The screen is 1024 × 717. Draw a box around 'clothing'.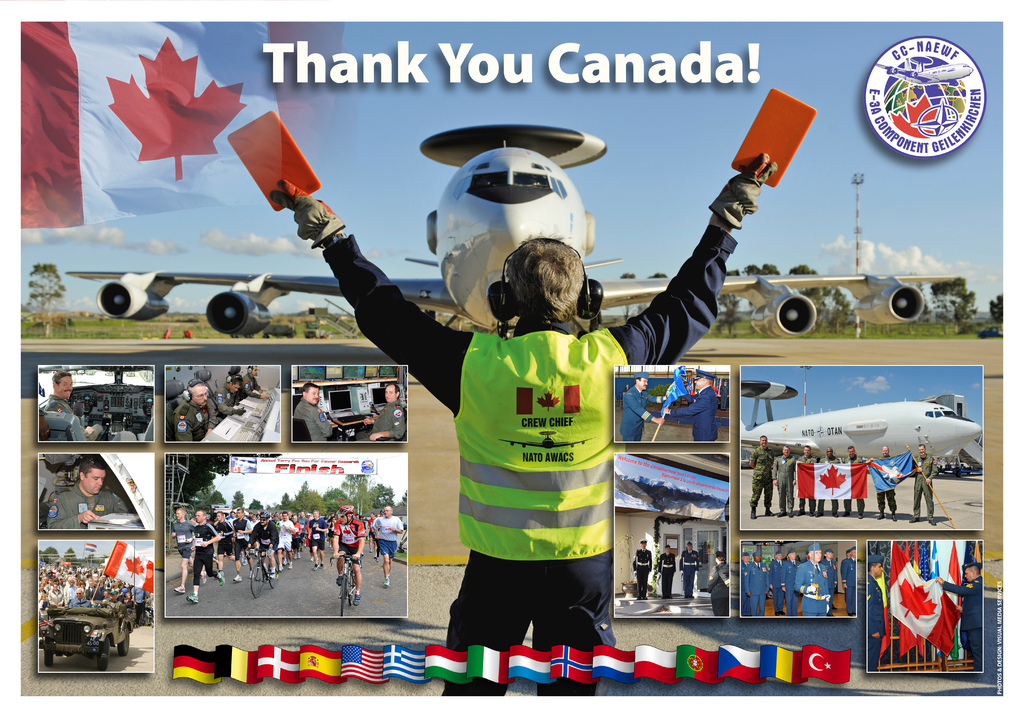
bbox=(620, 386, 650, 445).
